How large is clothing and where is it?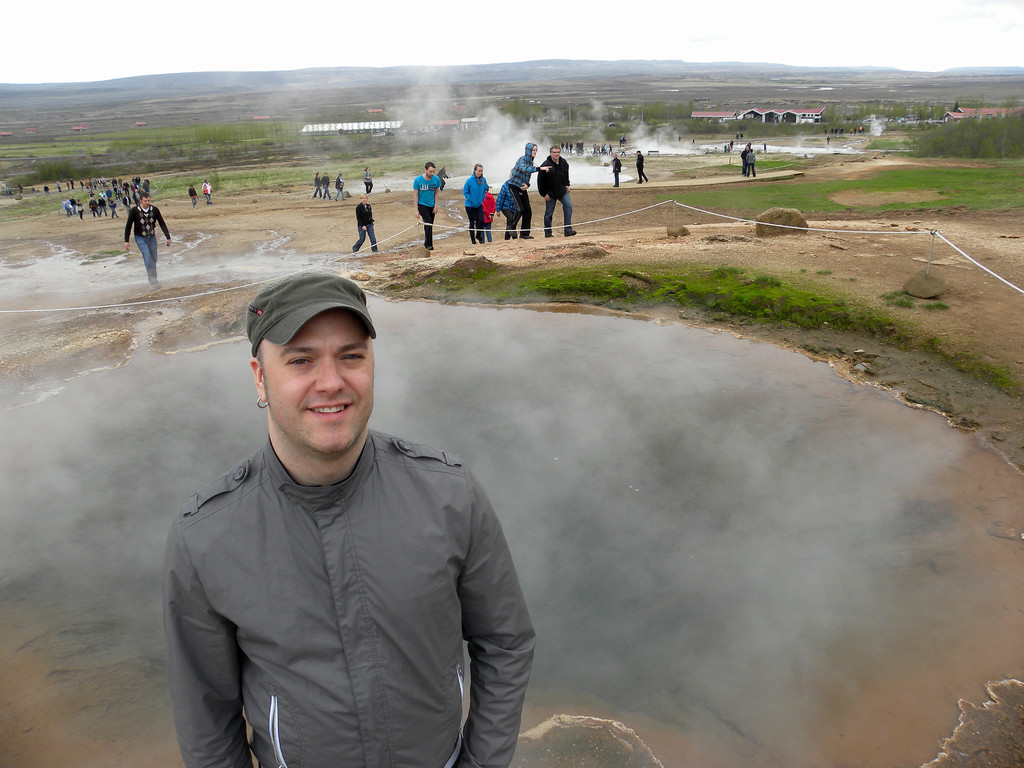
Bounding box: [left=461, top=170, right=486, bottom=244].
